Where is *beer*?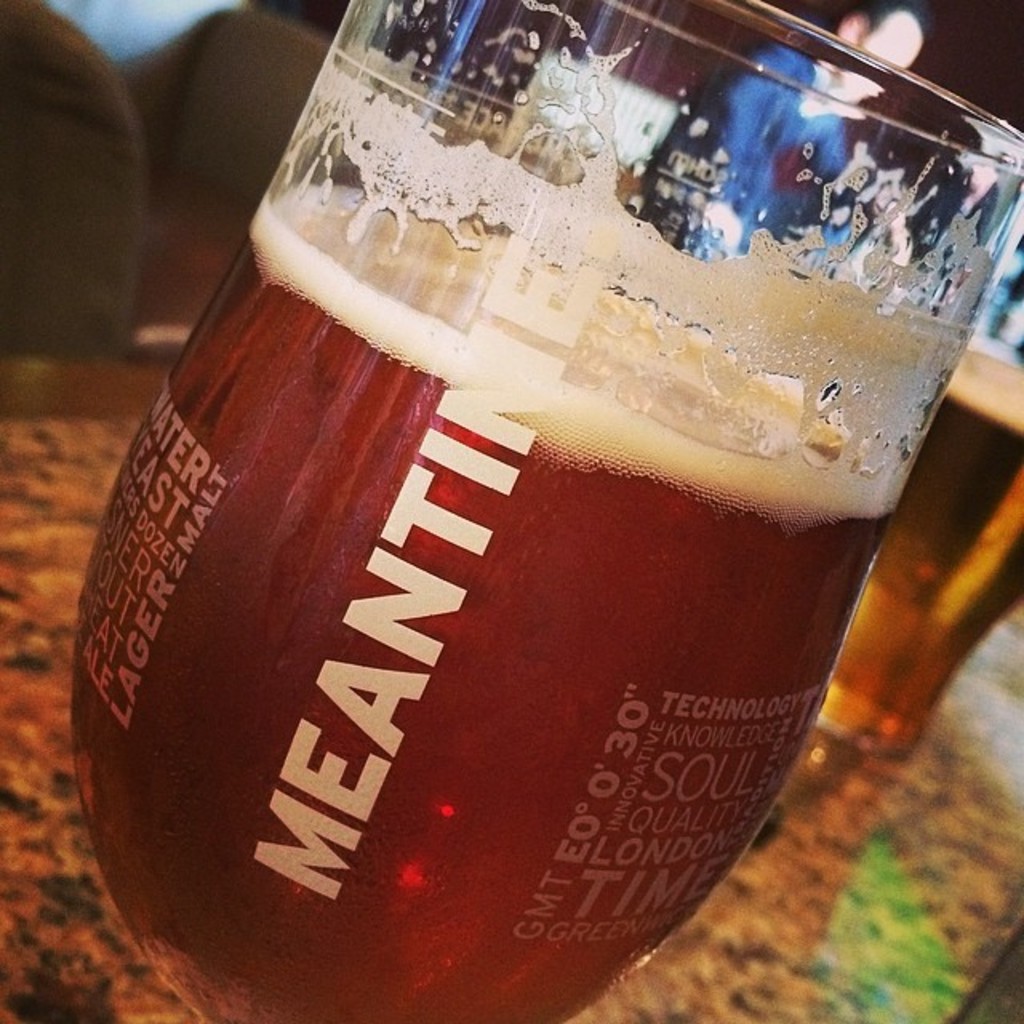
pyautogui.locateOnScreen(61, 0, 1022, 1022).
